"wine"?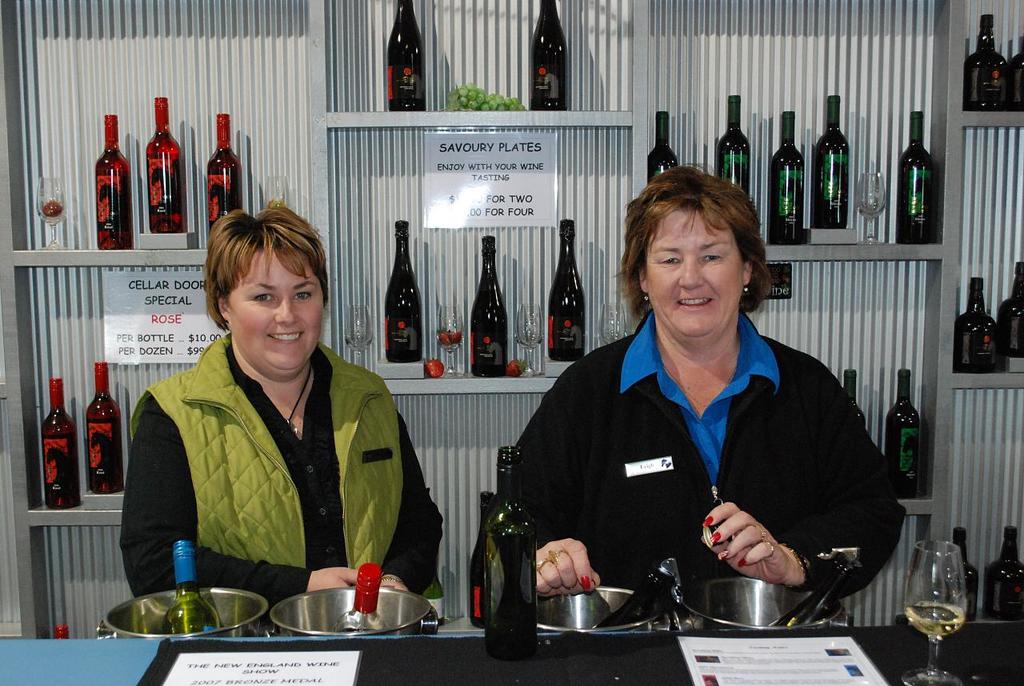
bbox=[980, 516, 1021, 613]
